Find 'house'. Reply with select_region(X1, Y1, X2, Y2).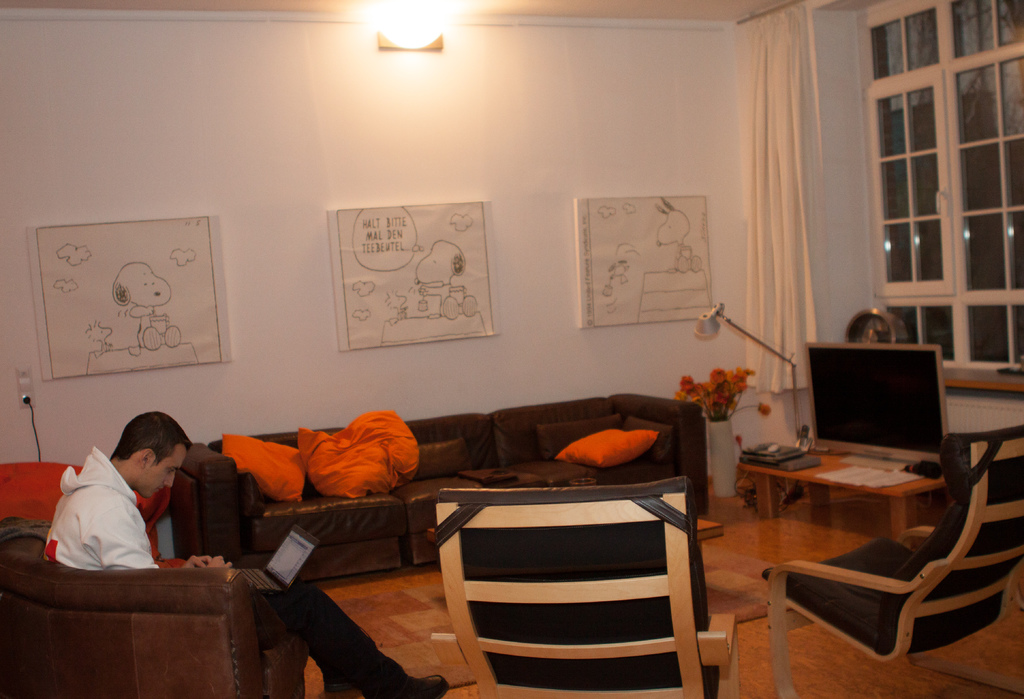
select_region(51, 0, 1023, 641).
